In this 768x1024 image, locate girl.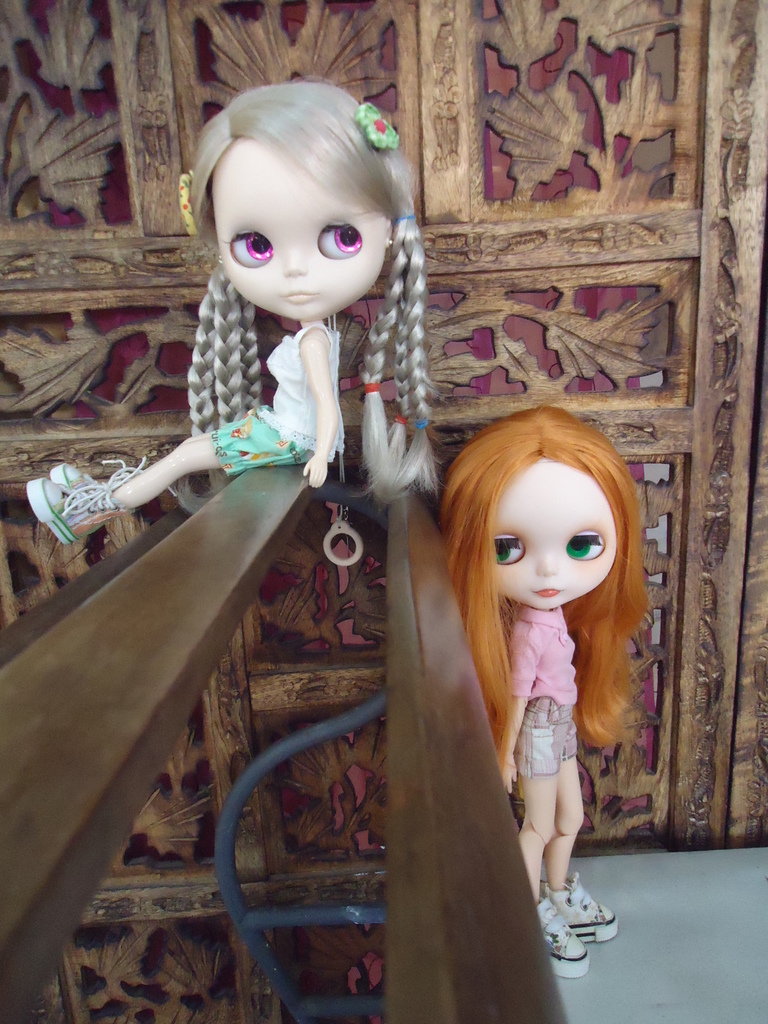
Bounding box: bbox(16, 70, 443, 555).
